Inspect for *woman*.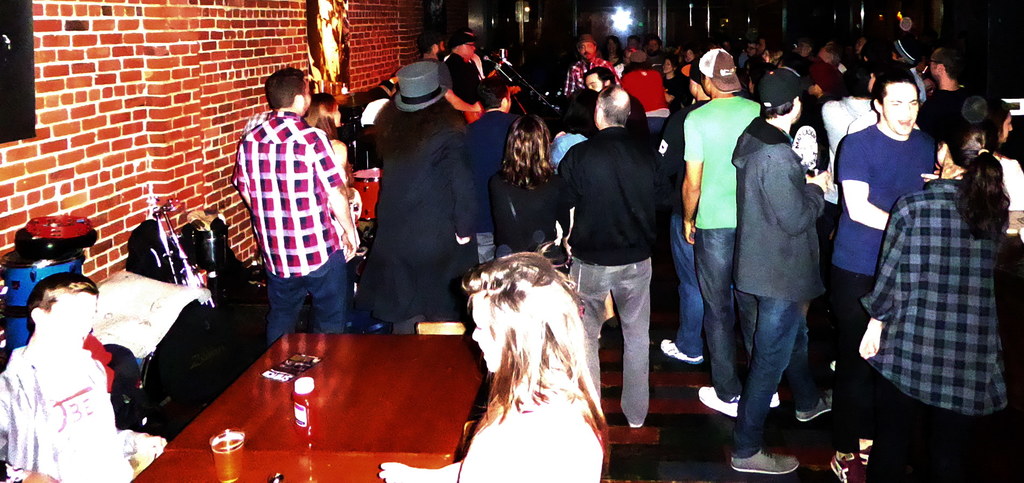
Inspection: box=[433, 221, 628, 474].
